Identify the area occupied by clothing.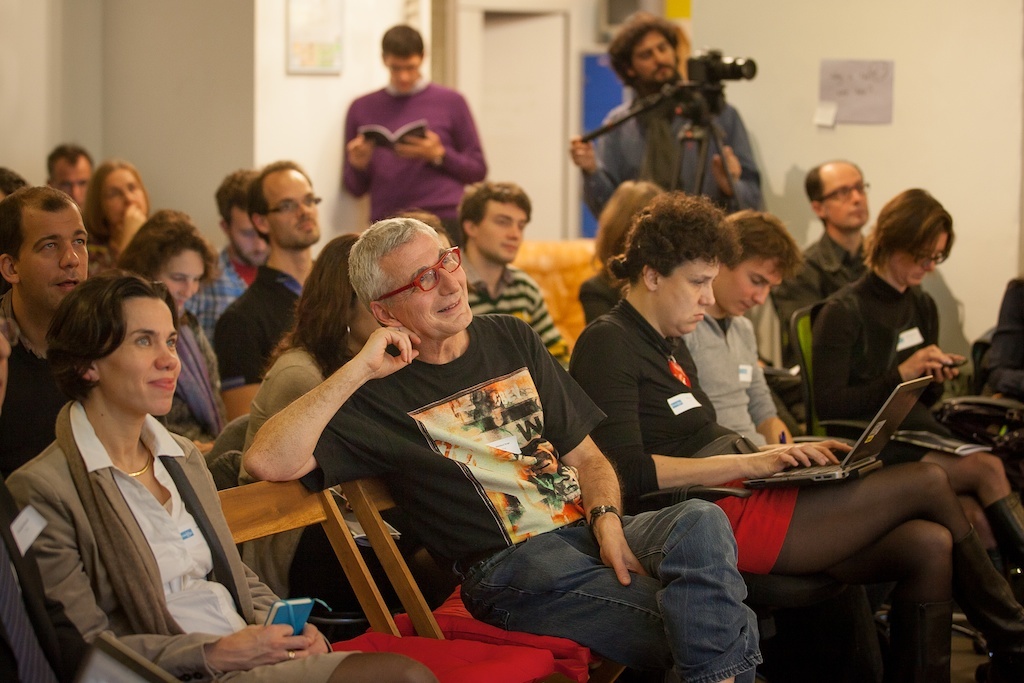
Area: pyautogui.locateOnScreen(220, 263, 299, 391).
